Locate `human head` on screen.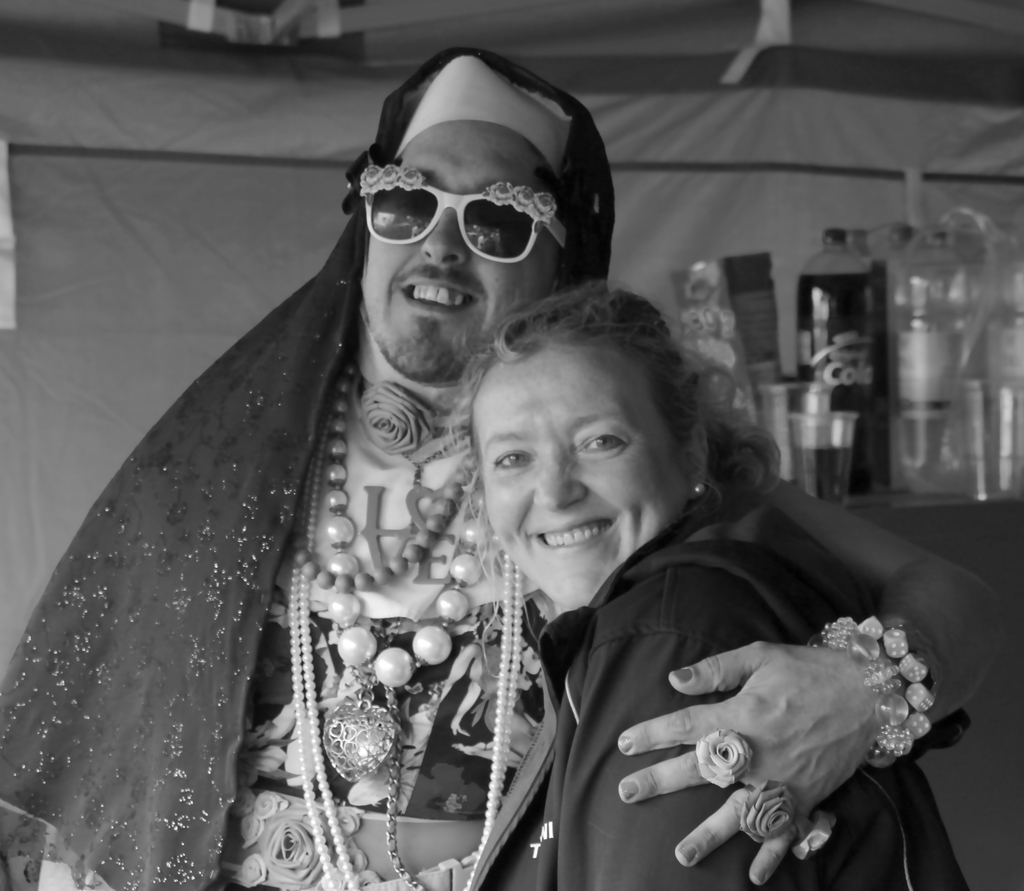
On screen at box=[456, 295, 710, 582].
